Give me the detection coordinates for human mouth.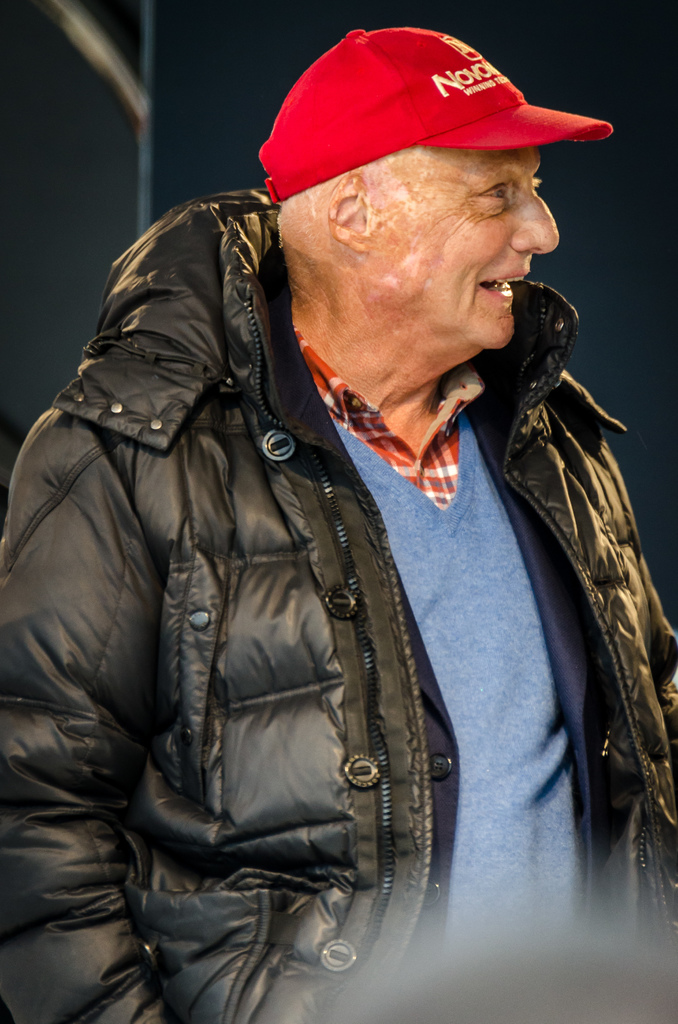
locate(478, 274, 528, 303).
